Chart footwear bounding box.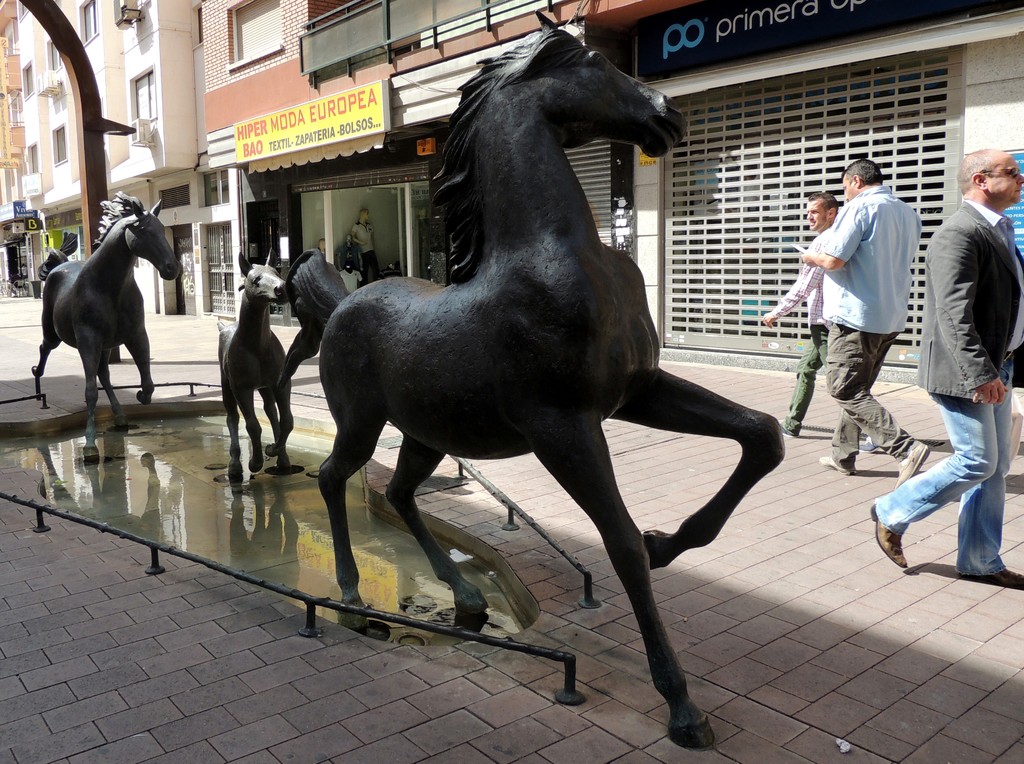
Charted: (left=870, top=500, right=906, bottom=570).
